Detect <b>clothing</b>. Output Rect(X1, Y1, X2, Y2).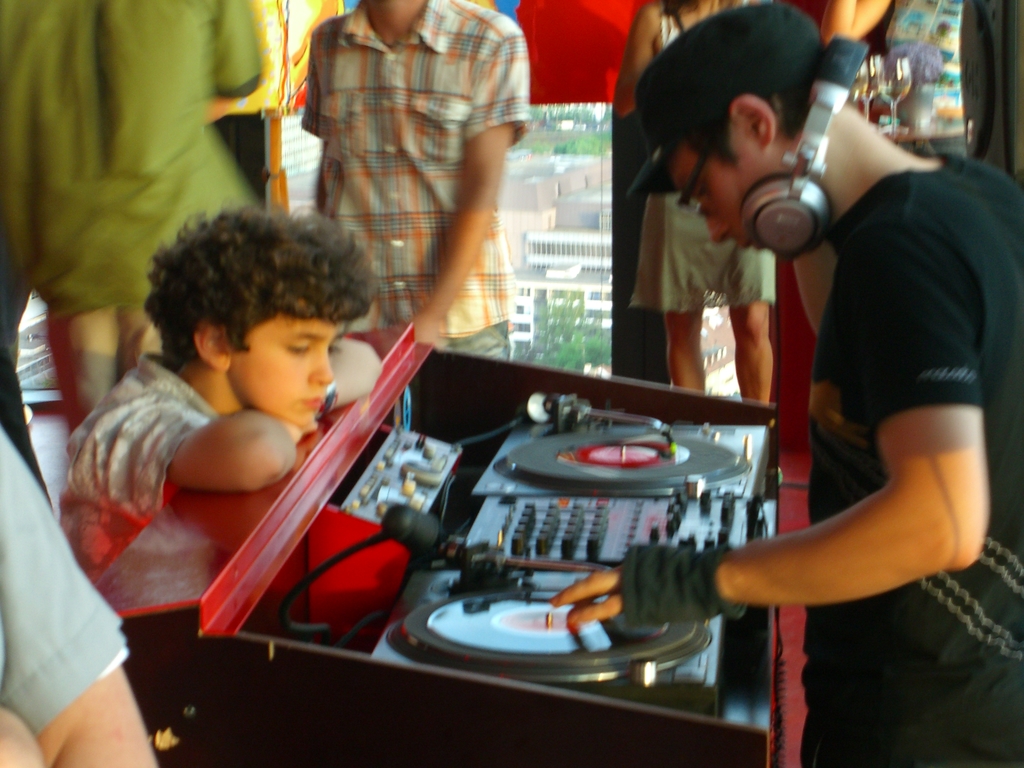
Rect(788, 124, 1023, 767).
